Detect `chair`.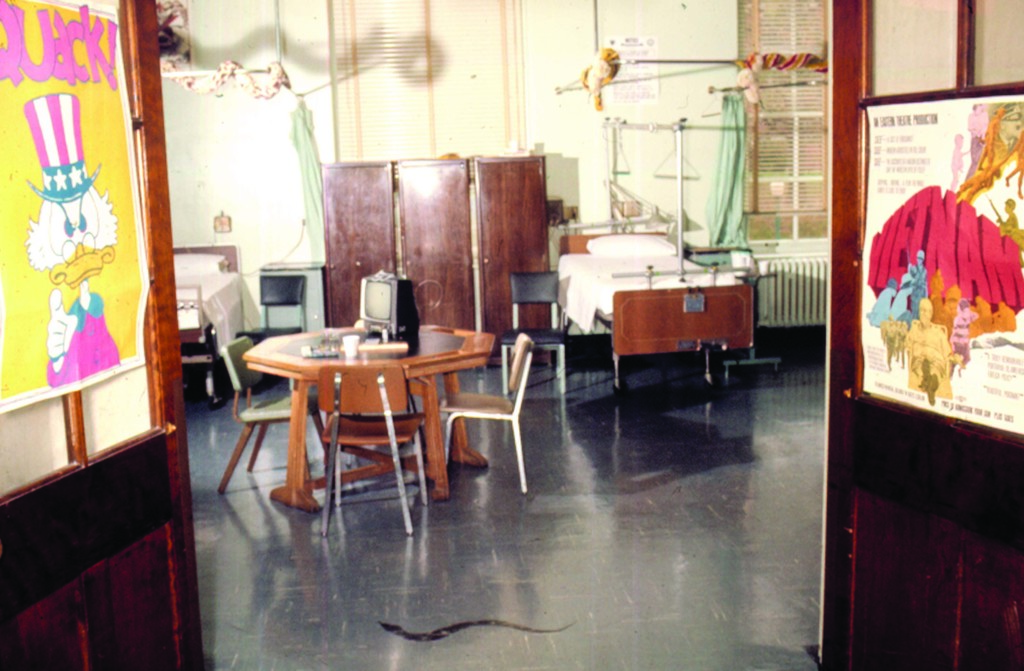
Detected at detection(320, 364, 433, 536).
